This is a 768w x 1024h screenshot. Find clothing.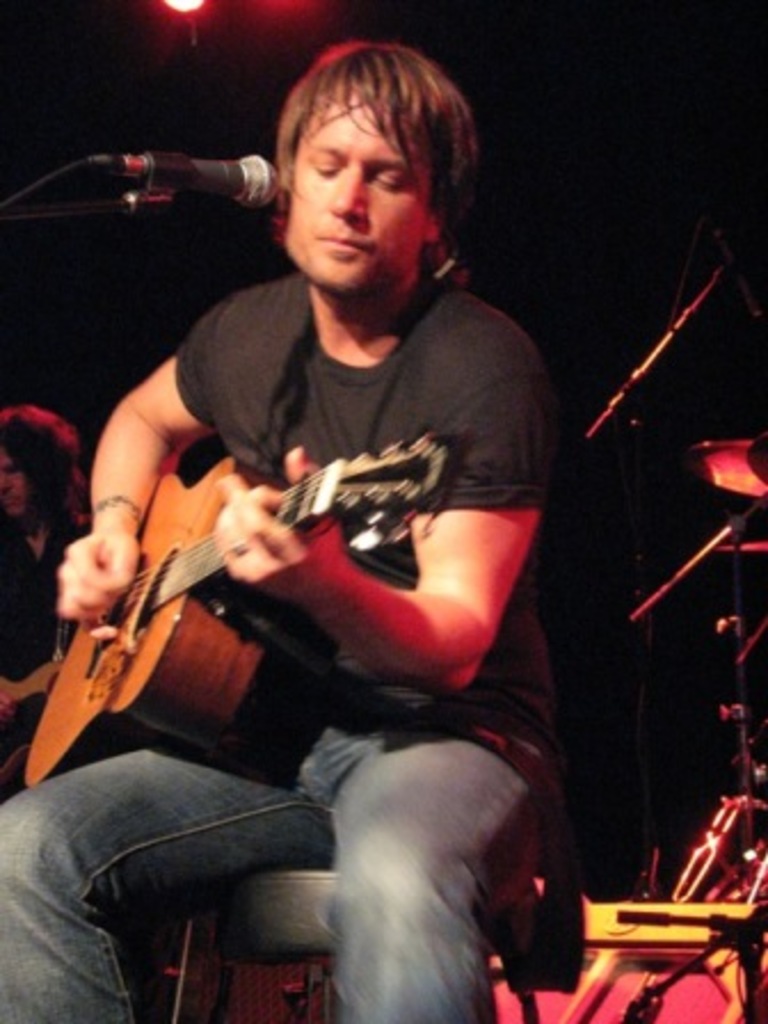
Bounding box: rect(0, 651, 560, 1022).
